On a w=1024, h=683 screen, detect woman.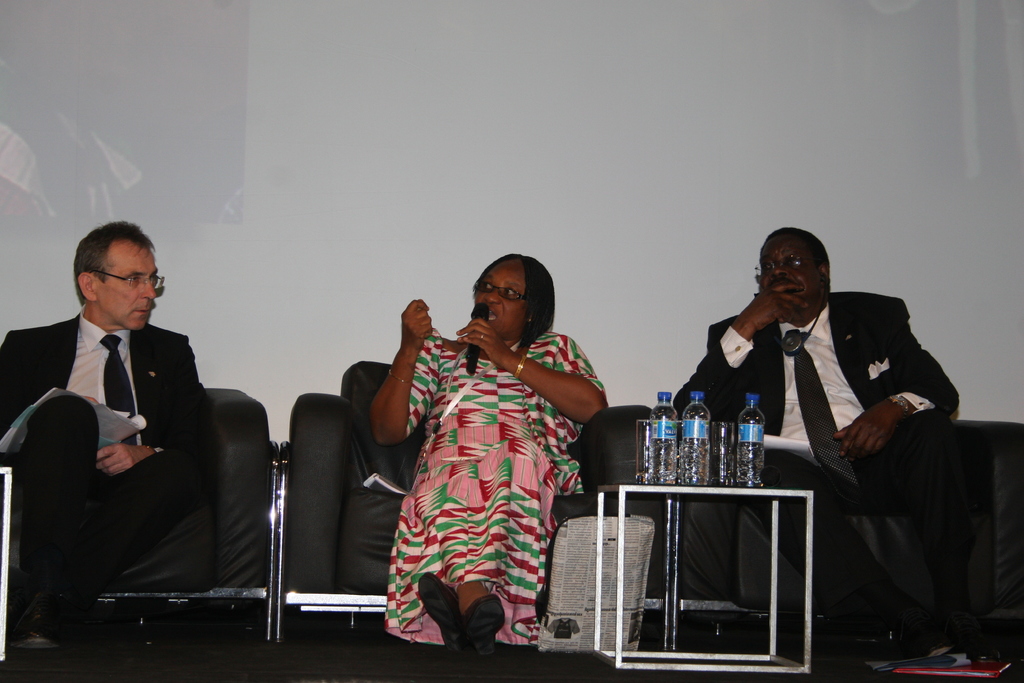
{"x1": 388, "y1": 263, "x2": 579, "y2": 655}.
